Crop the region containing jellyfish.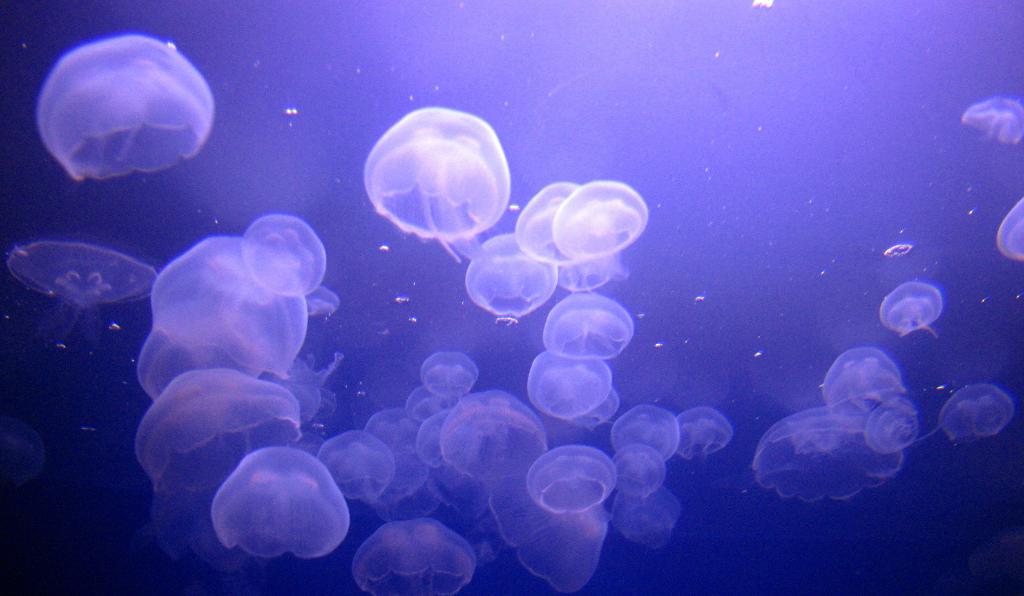
Crop region: BBox(820, 346, 905, 419).
